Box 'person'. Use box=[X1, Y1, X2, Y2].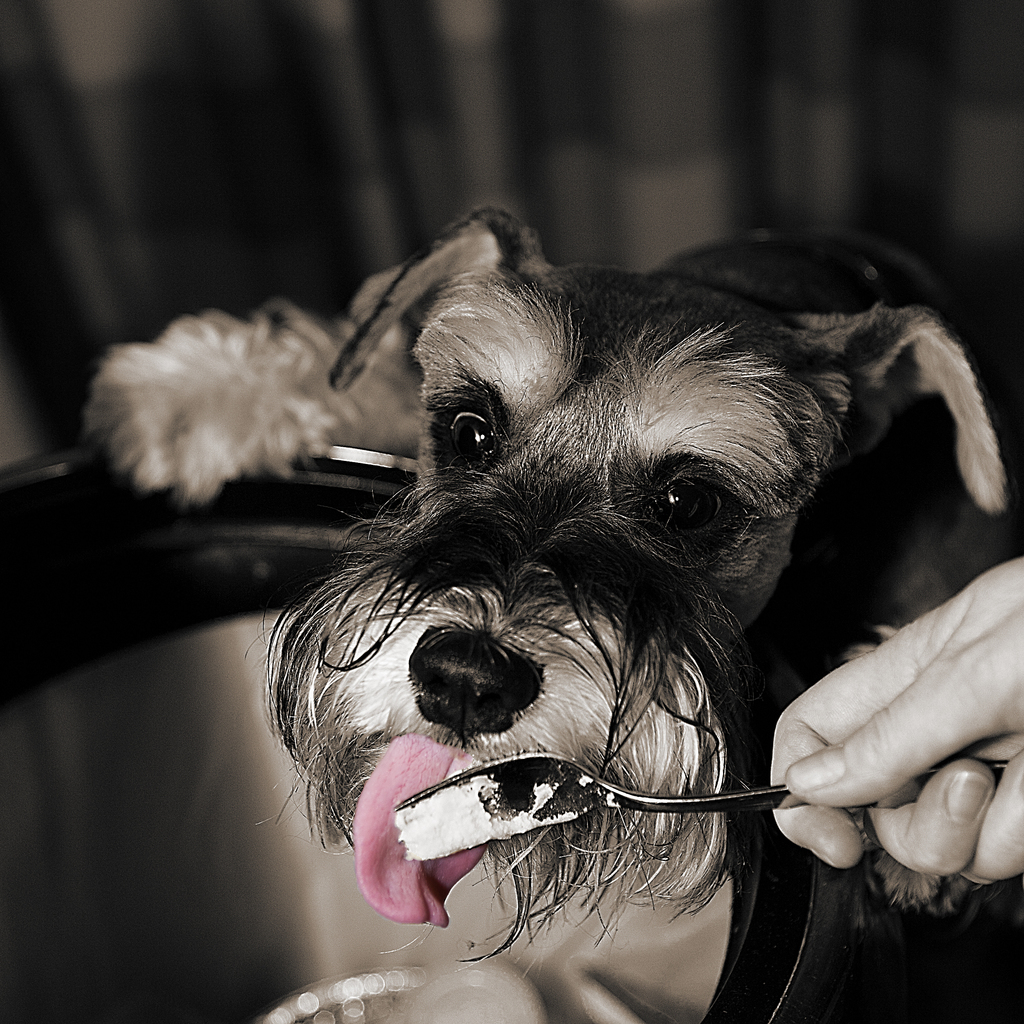
box=[778, 559, 1023, 936].
